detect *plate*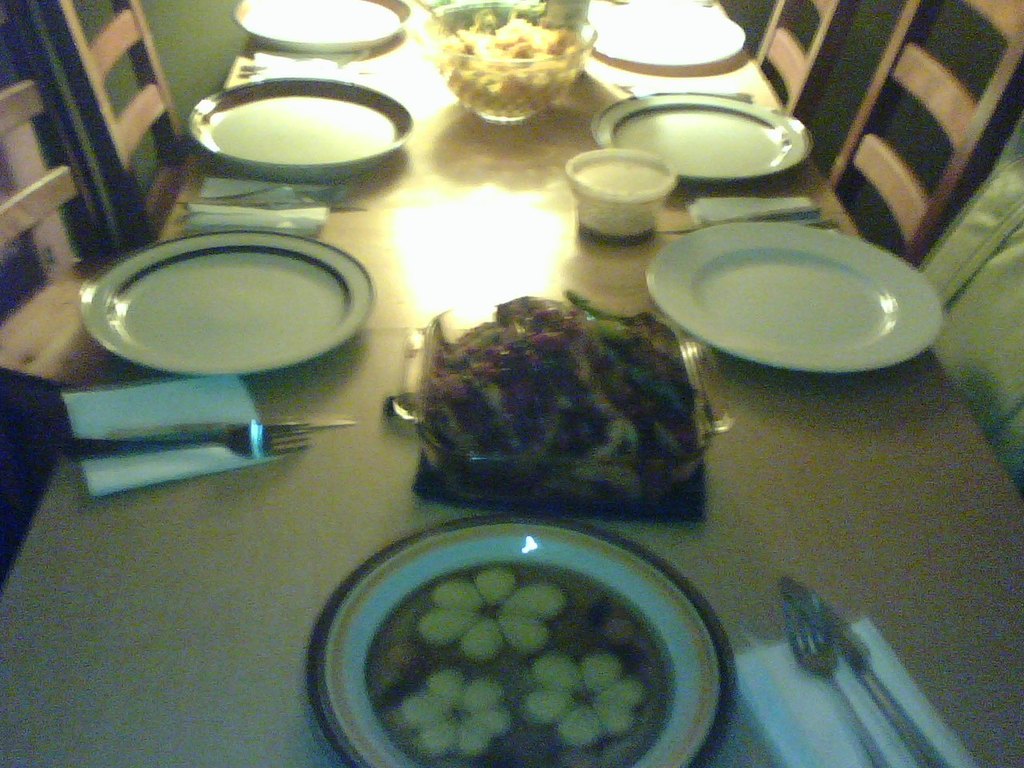
(590, 94, 814, 182)
